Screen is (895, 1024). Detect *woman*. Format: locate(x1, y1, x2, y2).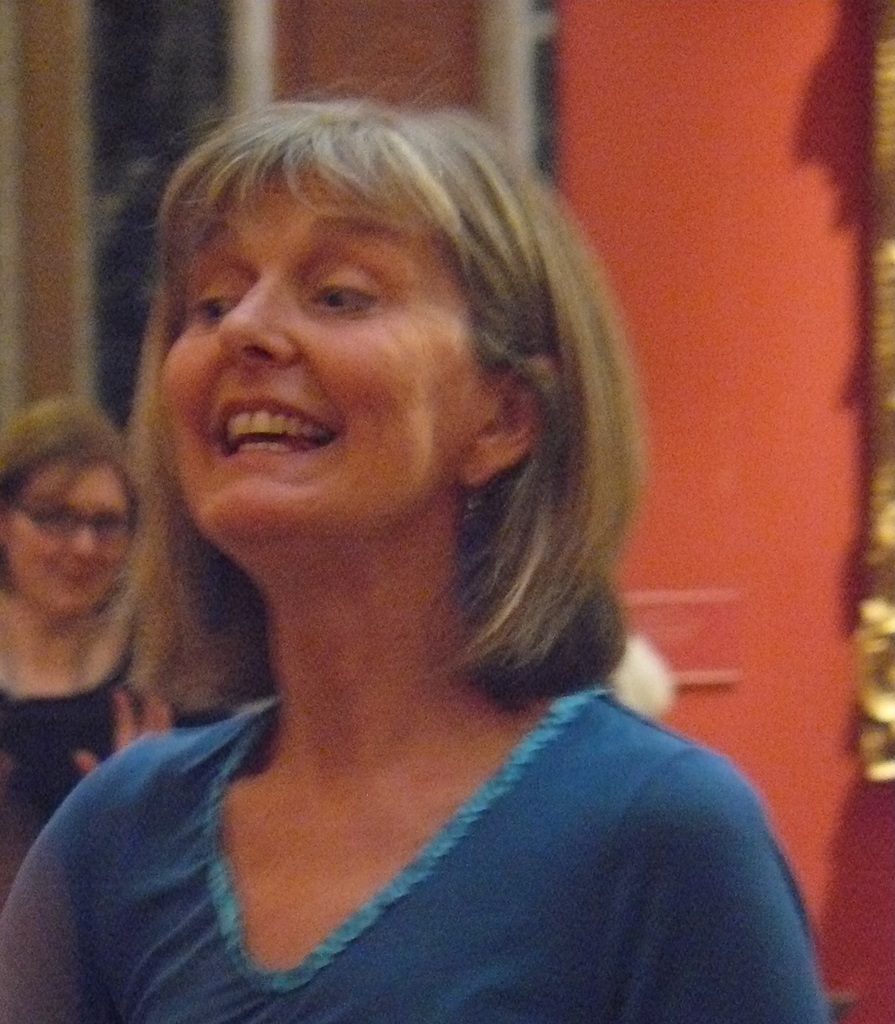
locate(0, 86, 851, 1023).
